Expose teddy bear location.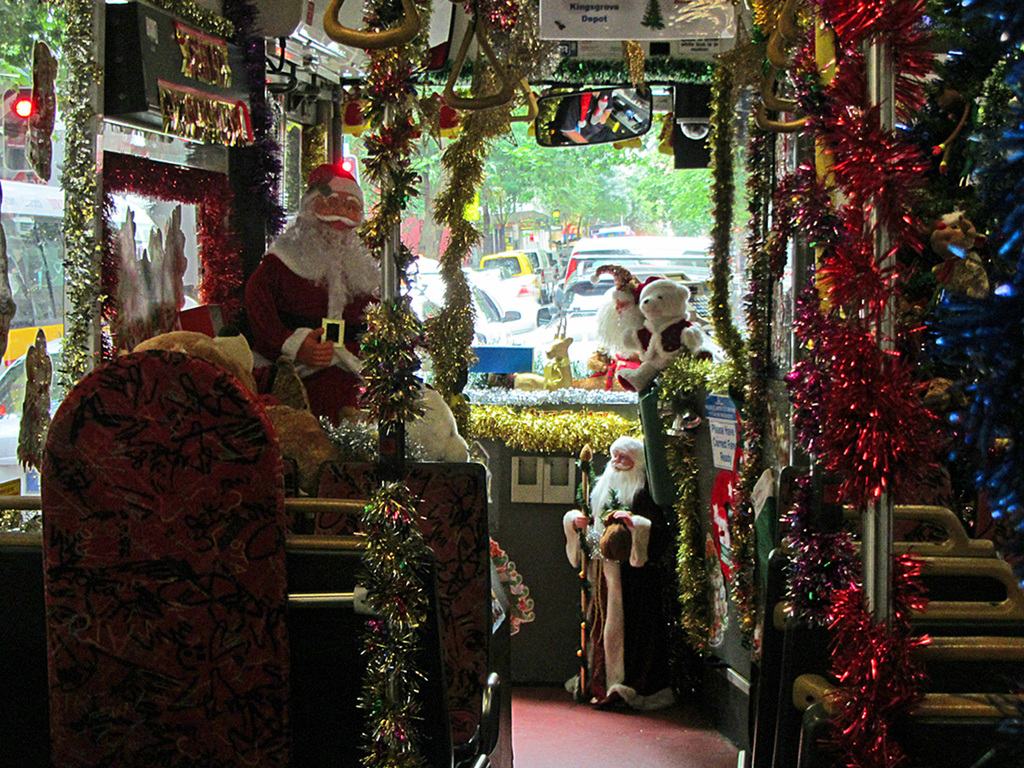
Exposed at 620/276/707/393.
